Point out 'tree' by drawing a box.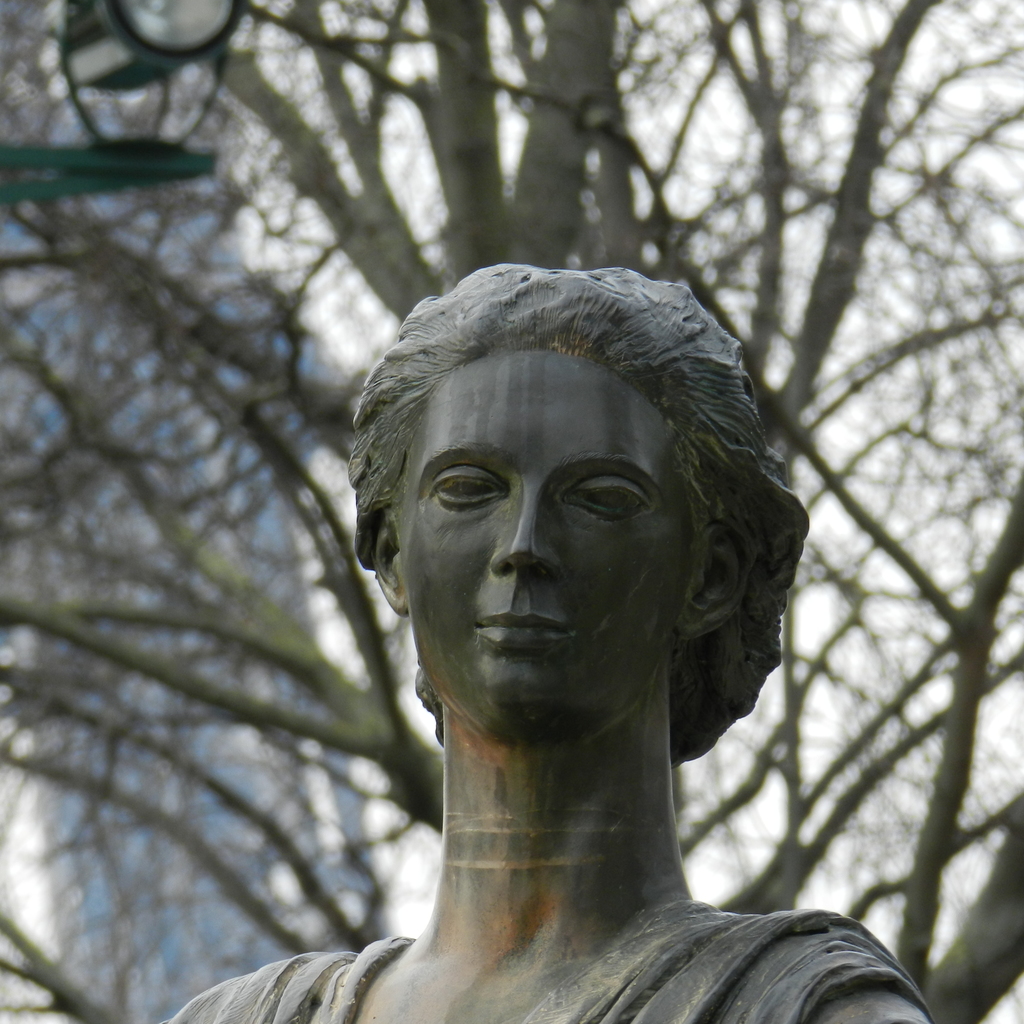
x1=0 y1=0 x2=1023 y2=1023.
